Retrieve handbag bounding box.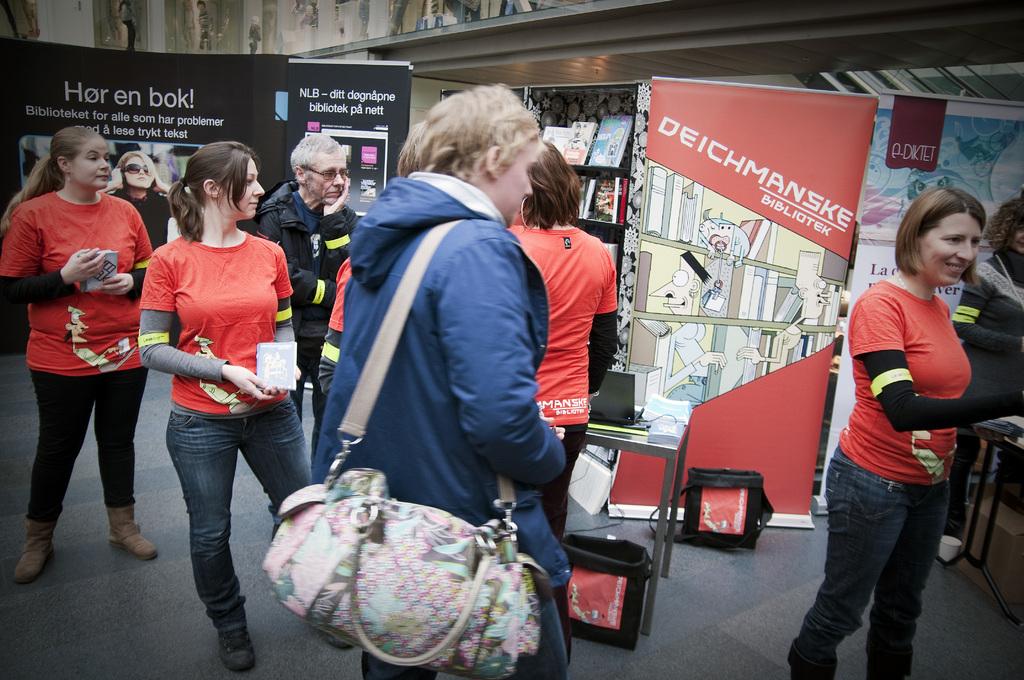
Bounding box: pyautogui.locateOnScreen(275, 223, 546, 679).
